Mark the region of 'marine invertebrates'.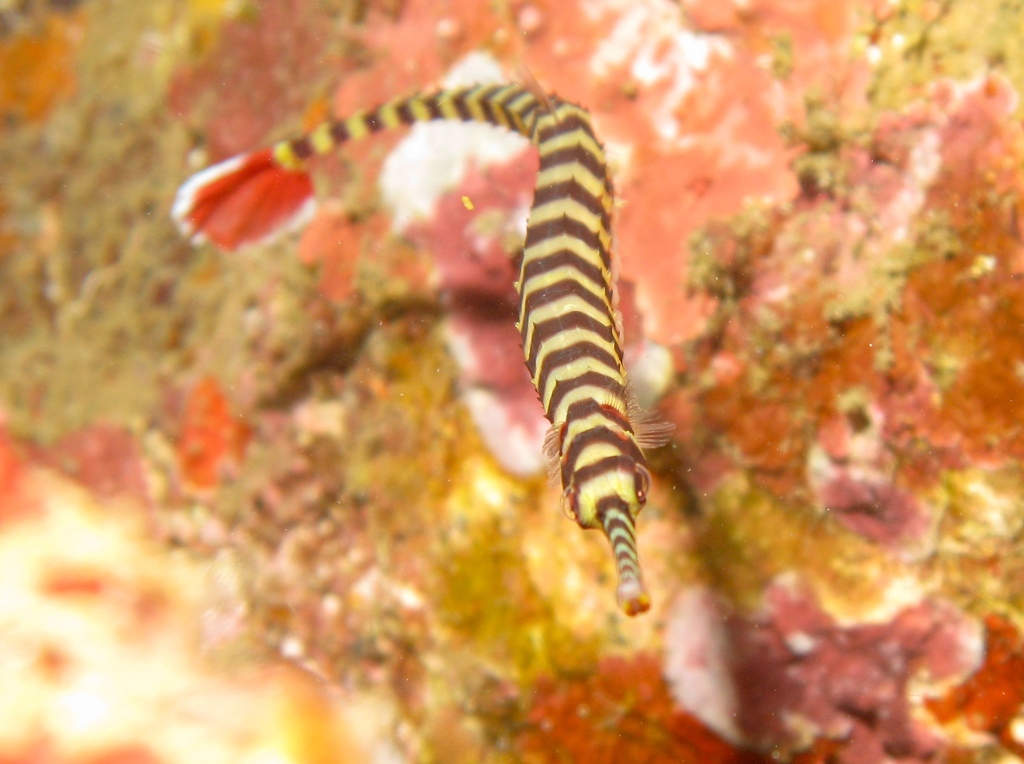
Region: <box>169,54,679,614</box>.
